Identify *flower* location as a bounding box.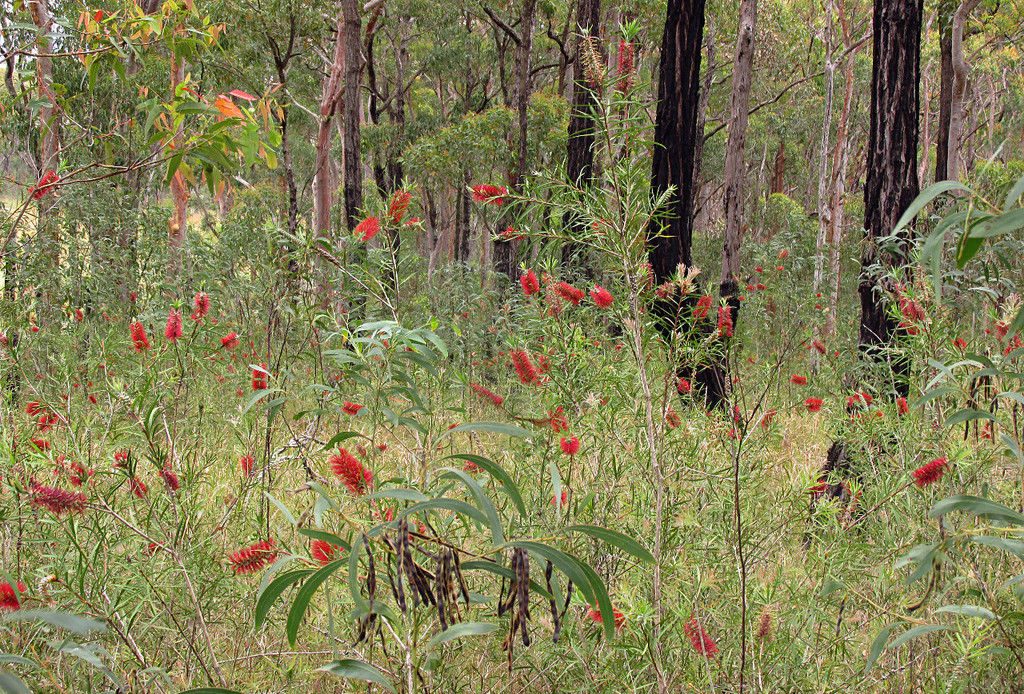
x1=998 y1=339 x2=1023 y2=365.
